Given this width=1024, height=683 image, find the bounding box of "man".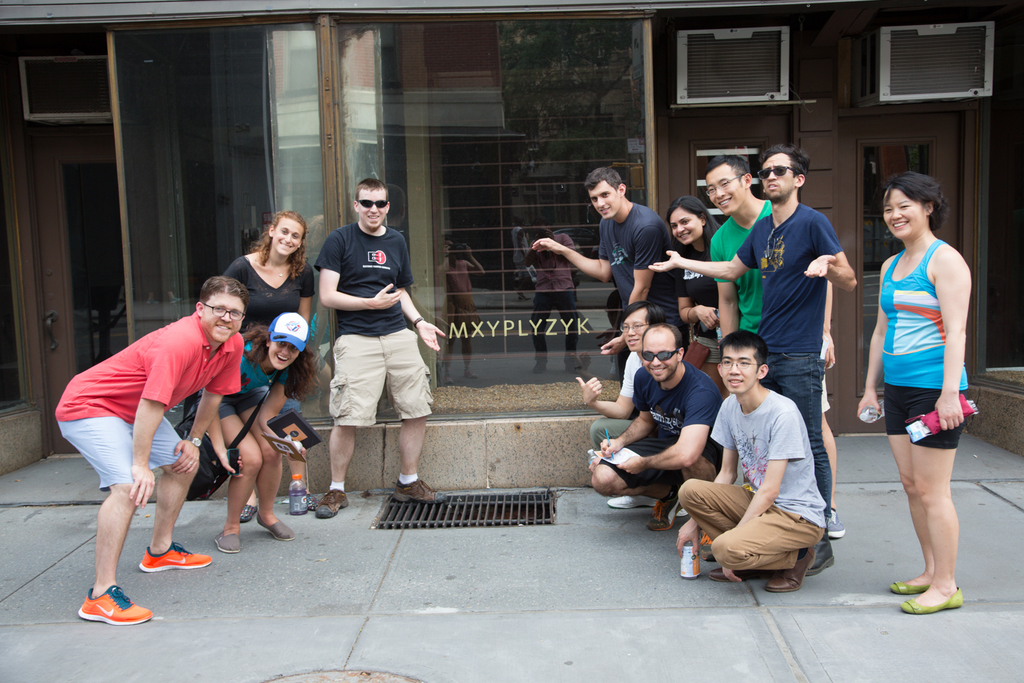
pyautogui.locateOnScreen(529, 165, 691, 391).
